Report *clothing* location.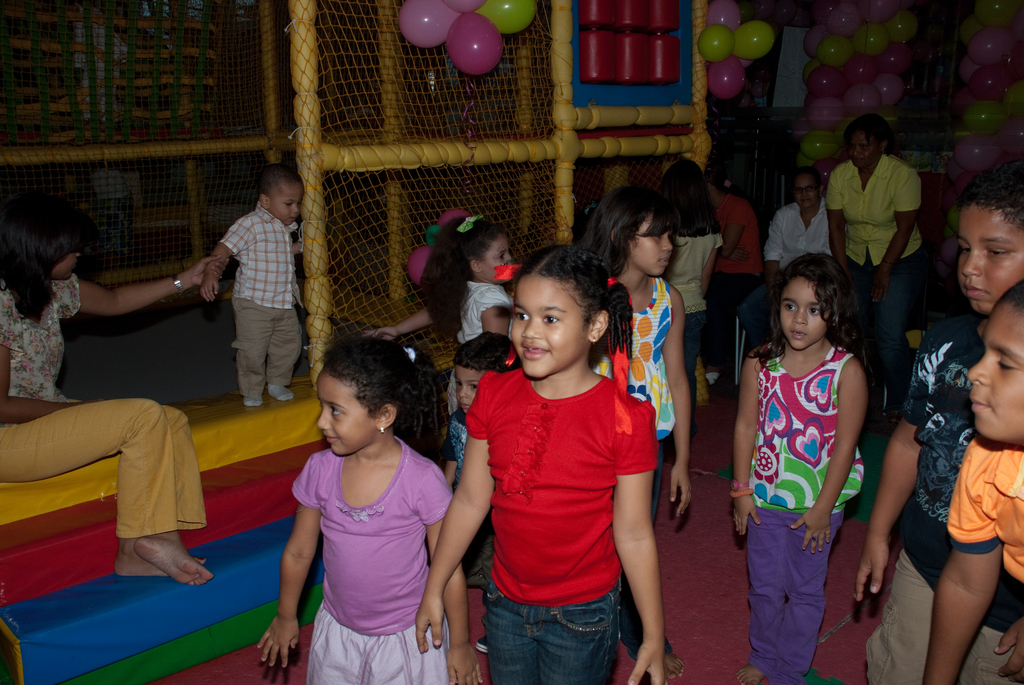
Report: bbox=(747, 301, 870, 657).
